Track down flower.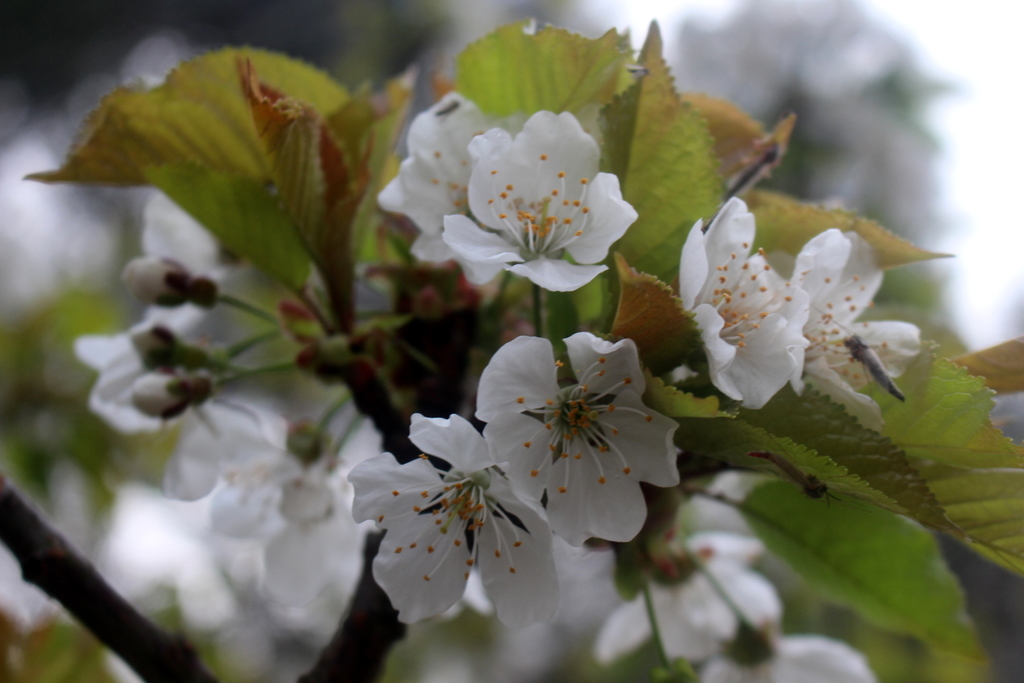
Tracked to box(372, 86, 508, 283).
